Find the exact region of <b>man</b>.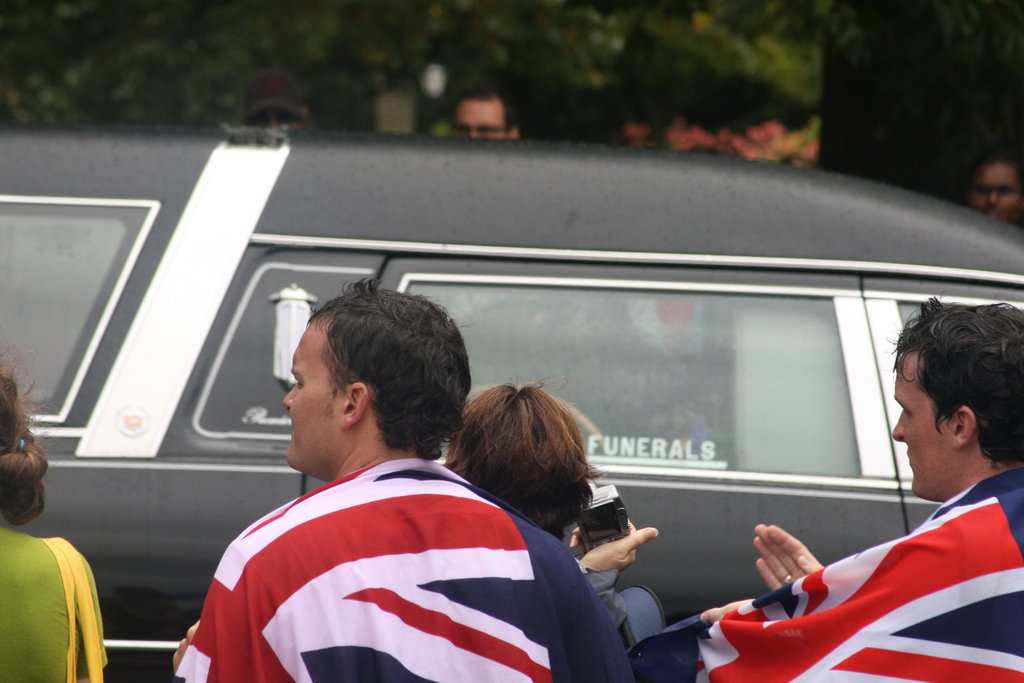
Exact region: bbox=(168, 309, 596, 682).
